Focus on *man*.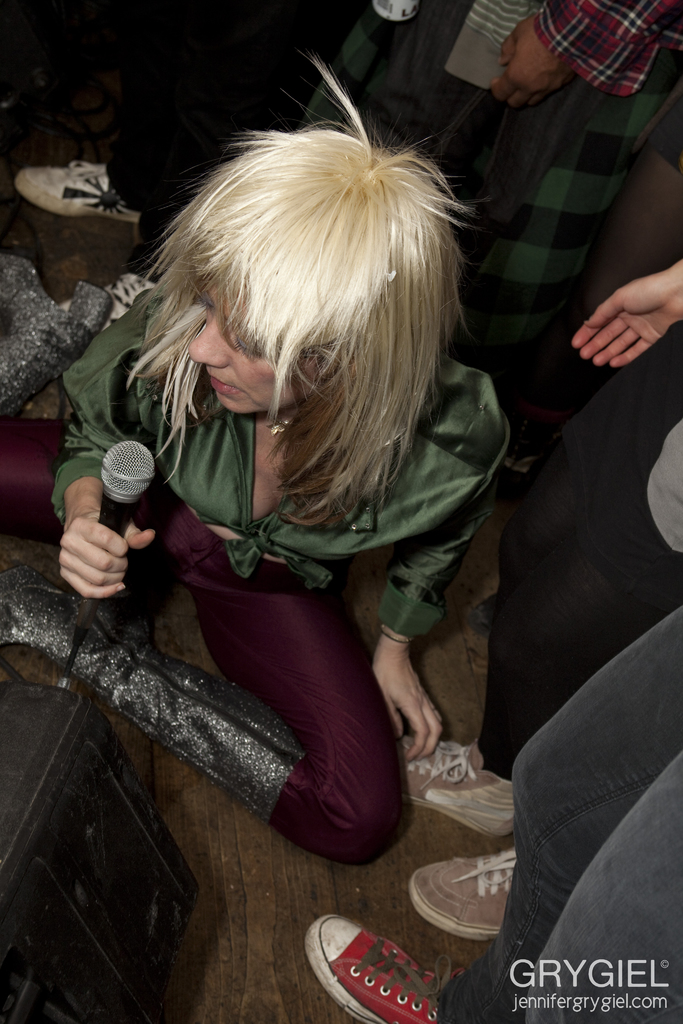
Focused at box=[400, 330, 682, 941].
